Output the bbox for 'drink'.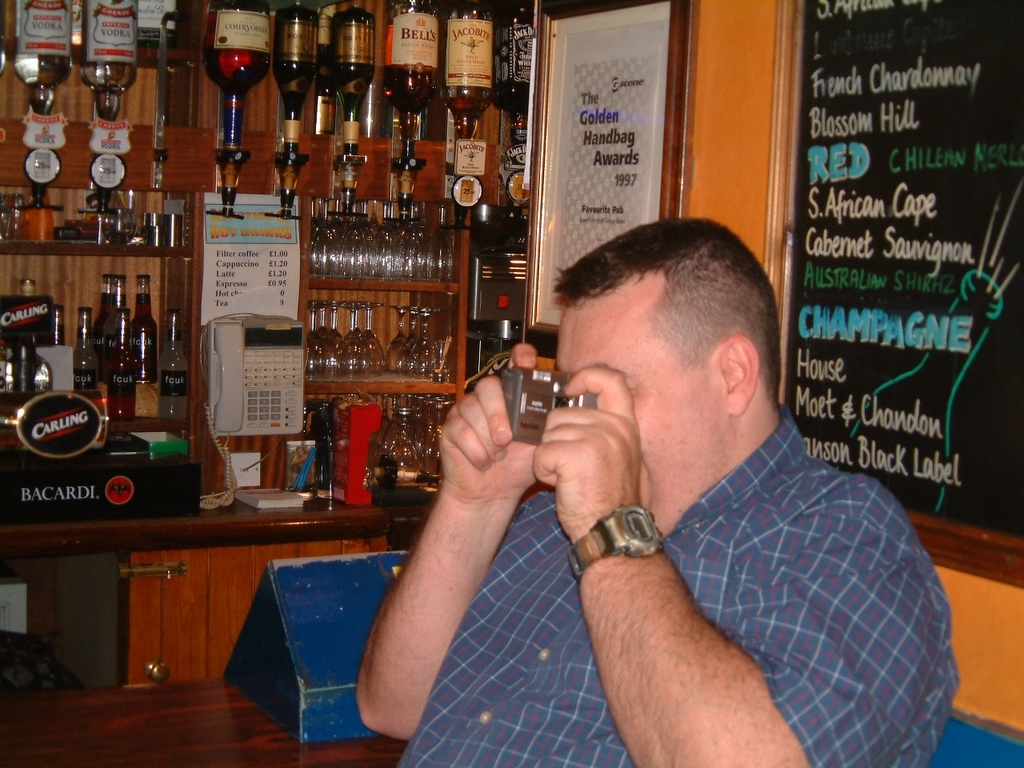
(x1=267, y1=2, x2=319, y2=153).
